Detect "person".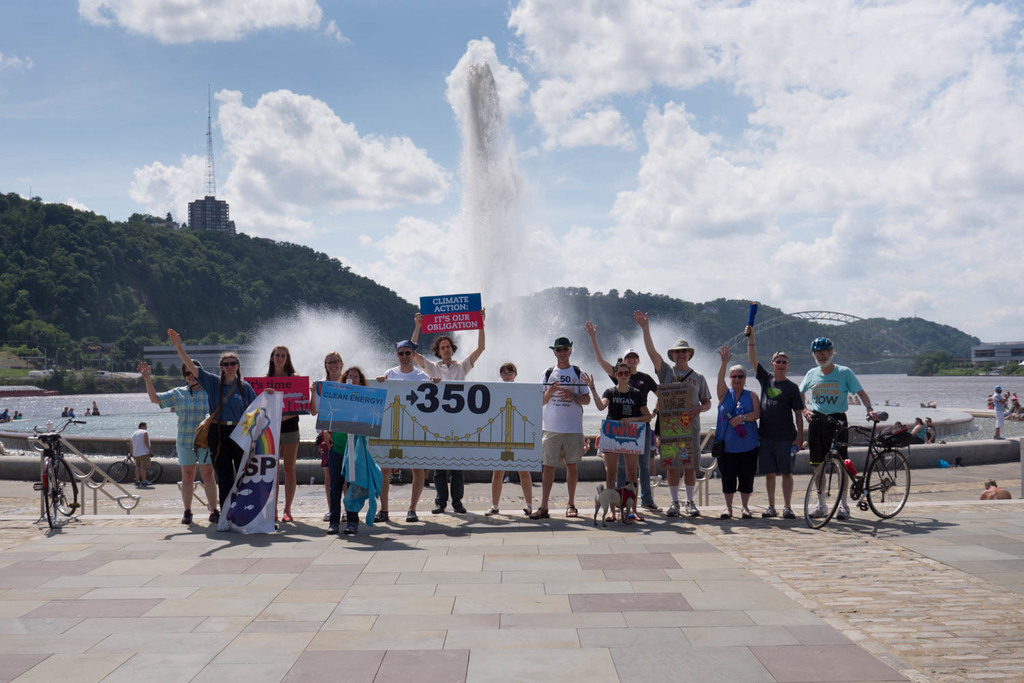
Detected at <bbox>162, 327, 276, 515</bbox>.
